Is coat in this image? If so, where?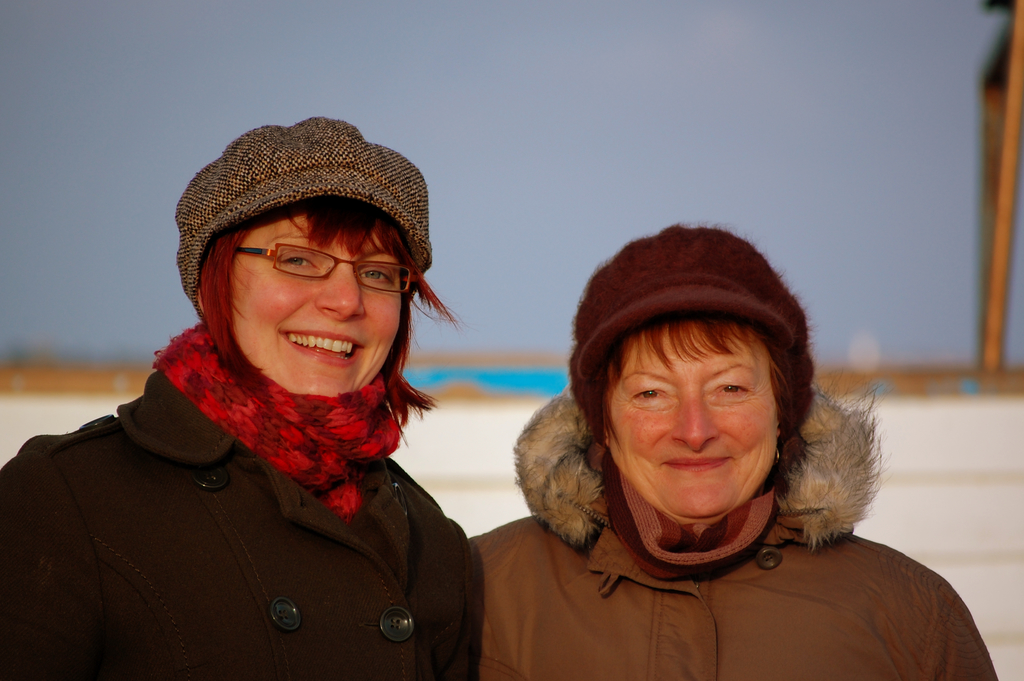
Yes, at pyautogui.locateOnScreen(0, 364, 484, 680).
